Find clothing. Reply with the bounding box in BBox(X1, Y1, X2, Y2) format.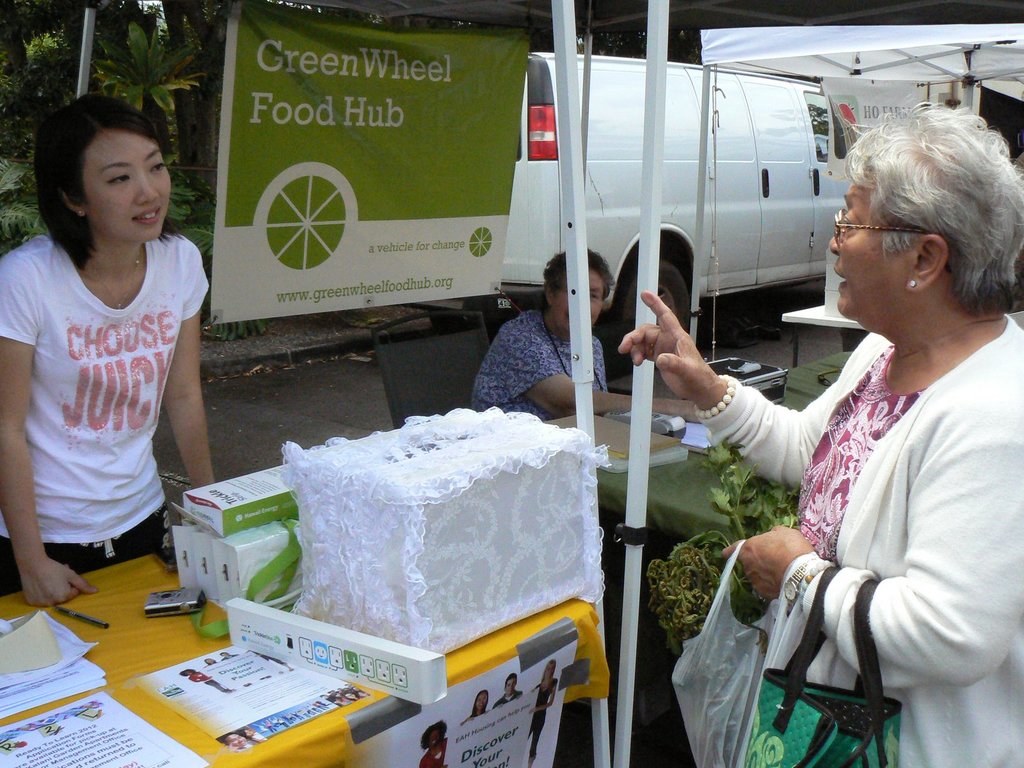
BBox(13, 209, 194, 582).
